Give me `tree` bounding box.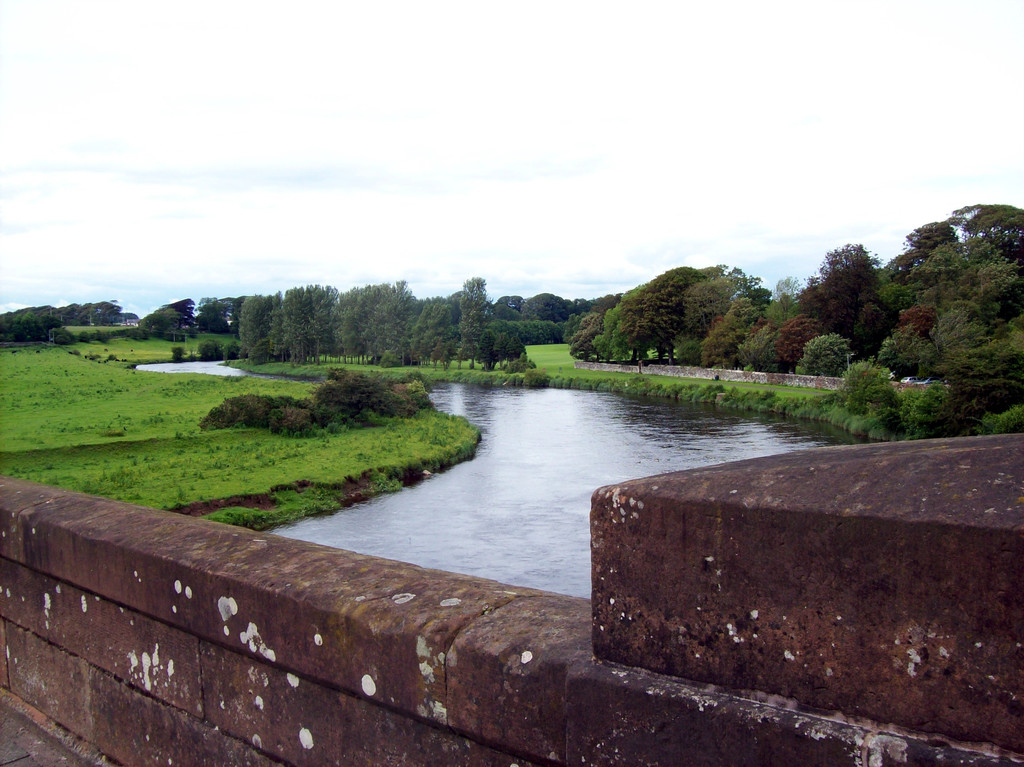
l=303, t=280, r=338, b=359.
